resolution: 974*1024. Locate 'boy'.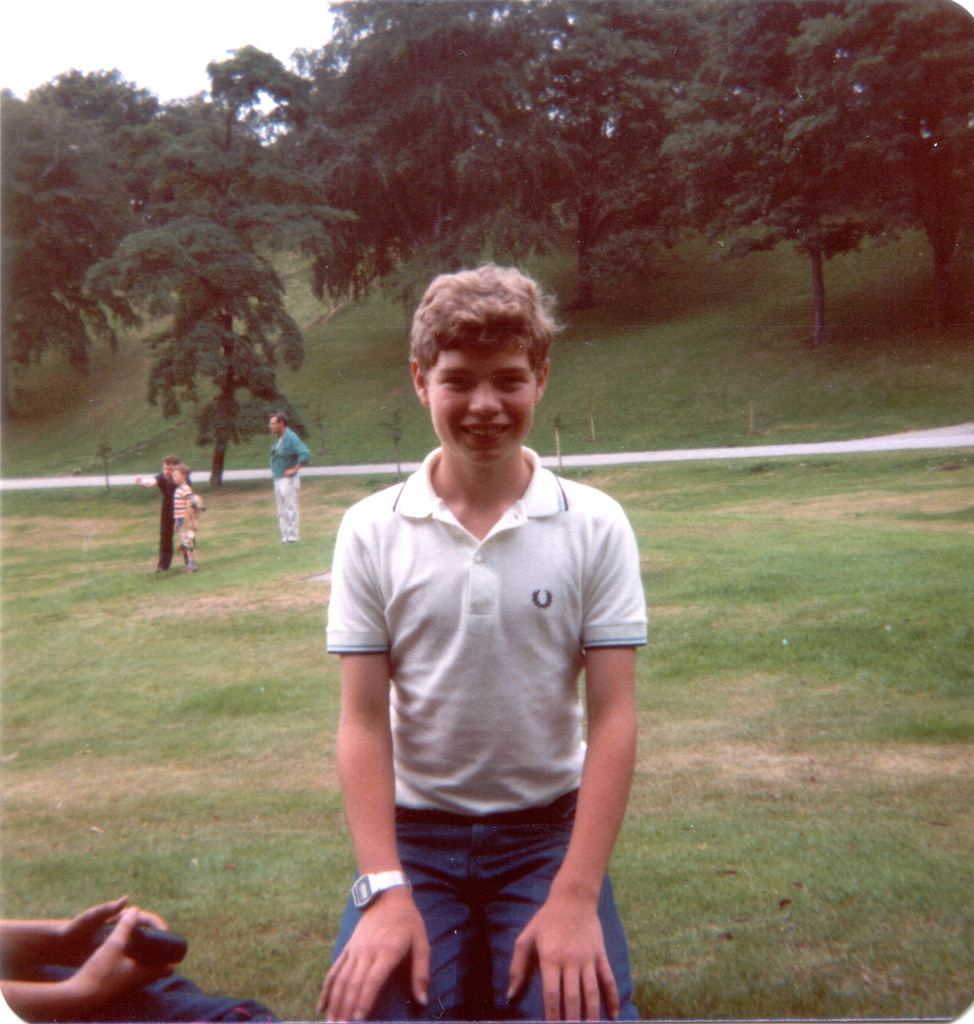
(x1=175, y1=463, x2=197, y2=577).
